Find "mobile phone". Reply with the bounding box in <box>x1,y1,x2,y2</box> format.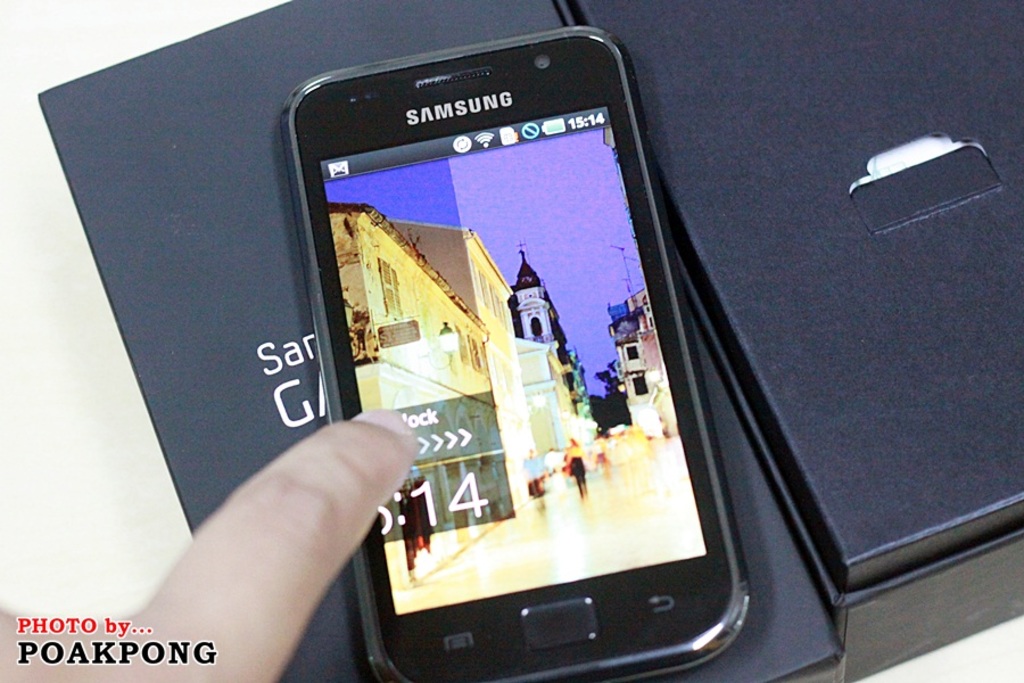
<box>280,25,758,682</box>.
